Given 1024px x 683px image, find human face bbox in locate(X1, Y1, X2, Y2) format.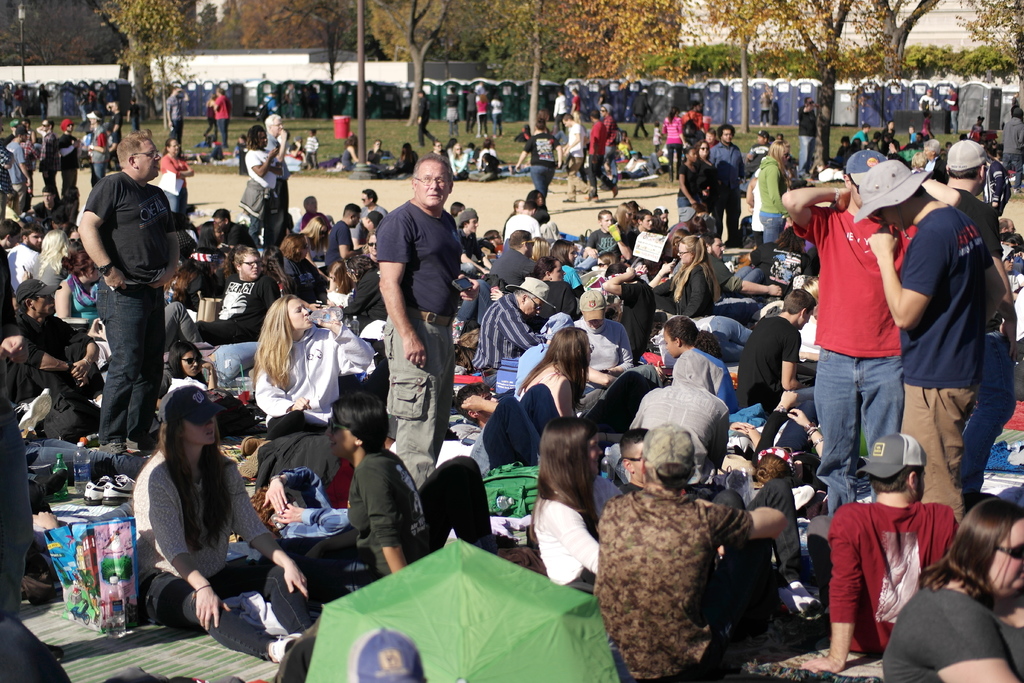
locate(712, 235, 725, 259).
